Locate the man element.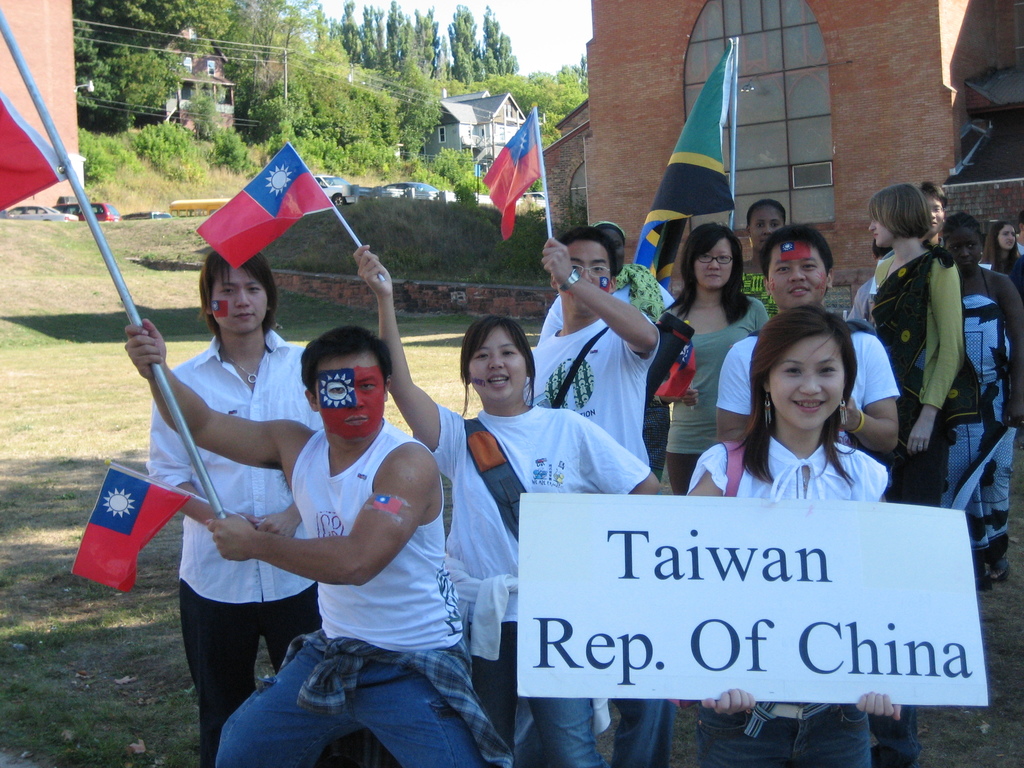
Element bbox: <bbox>920, 179, 952, 241</bbox>.
